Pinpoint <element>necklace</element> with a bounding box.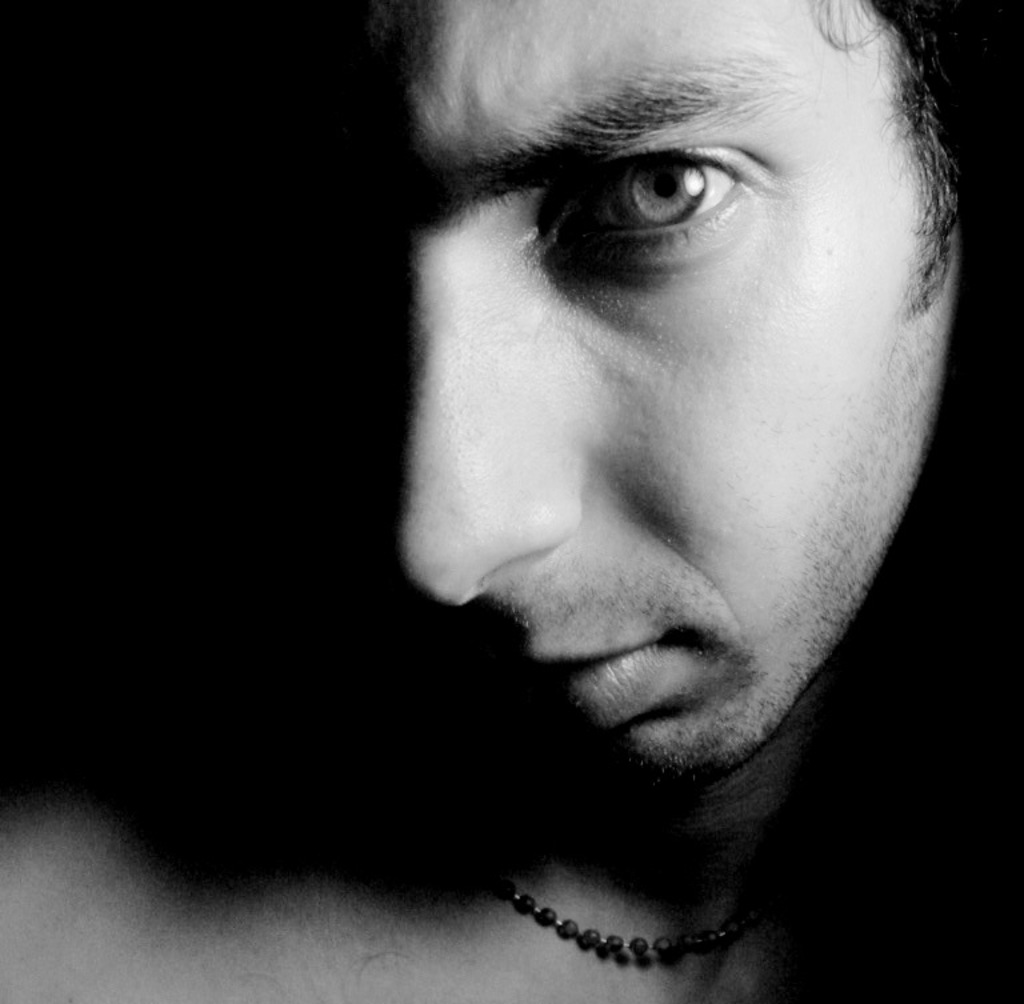
[x1=495, y1=876, x2=739, y2=952].
